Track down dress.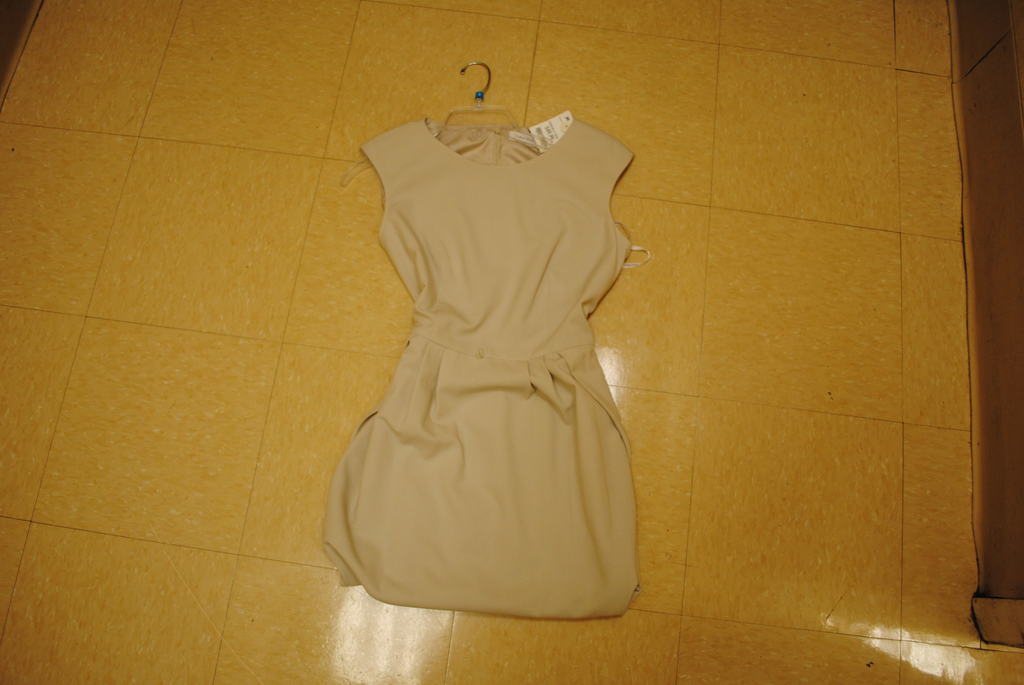
Tracked to x1=315, y1=116, x2=650, y2=622.
